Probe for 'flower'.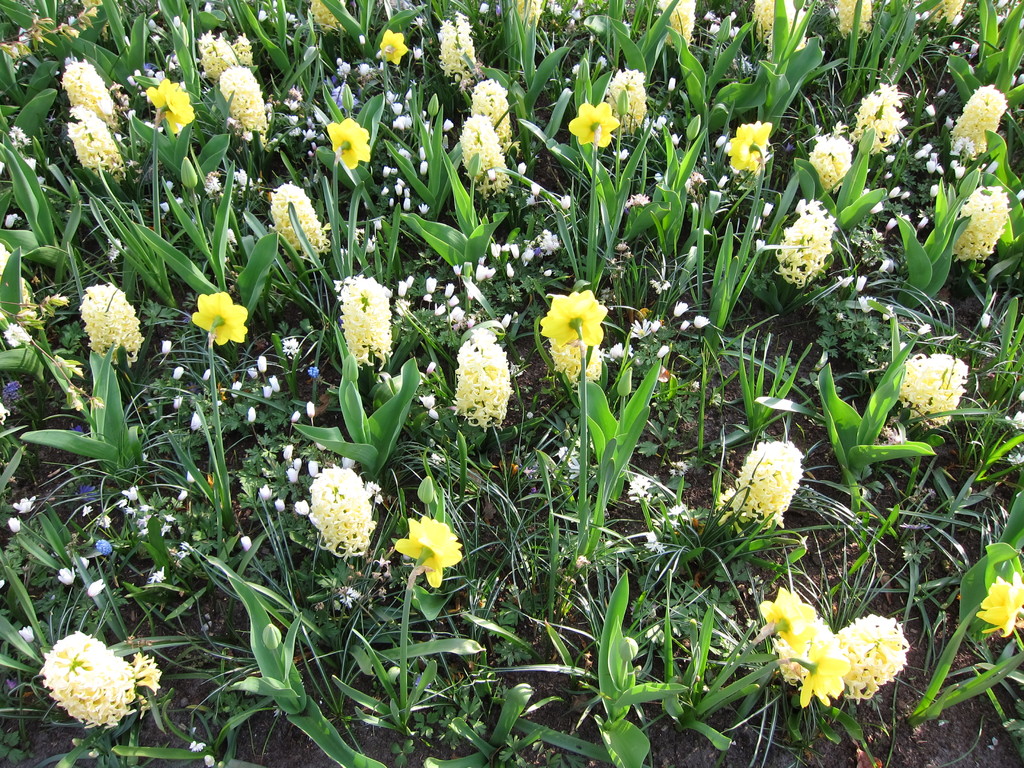
Probe result: rect(124, 486, 136, 503).
